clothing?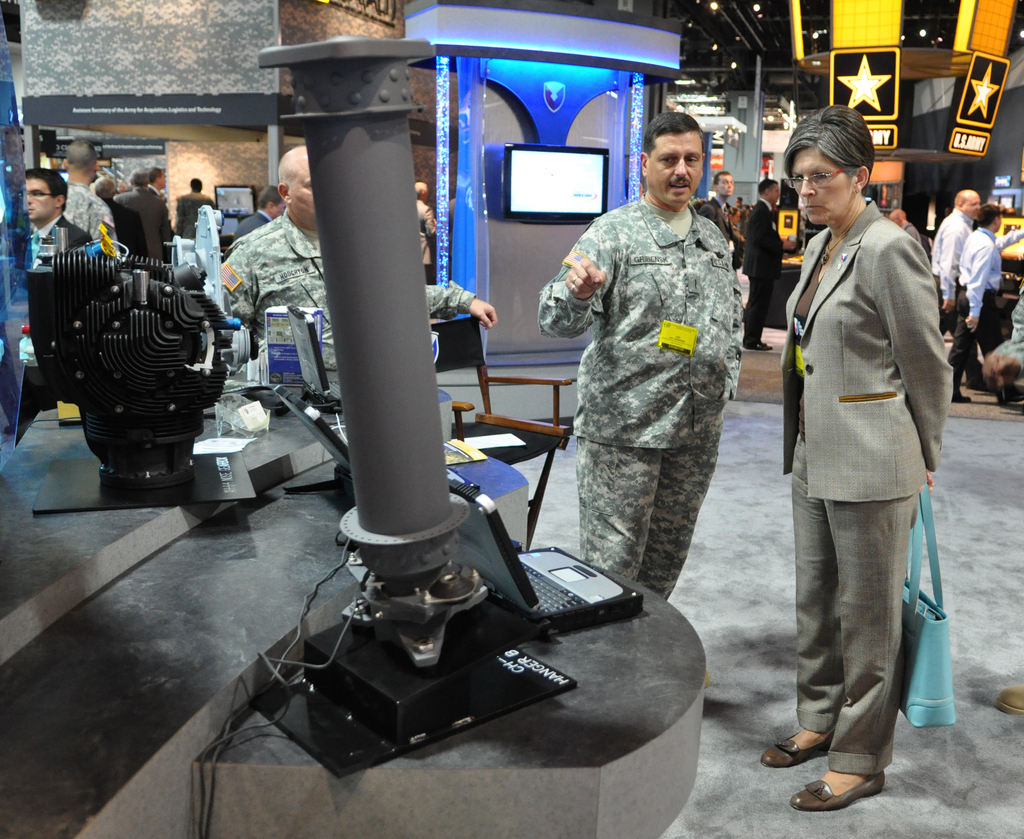
<region>739, 197, 780, 346</region>
